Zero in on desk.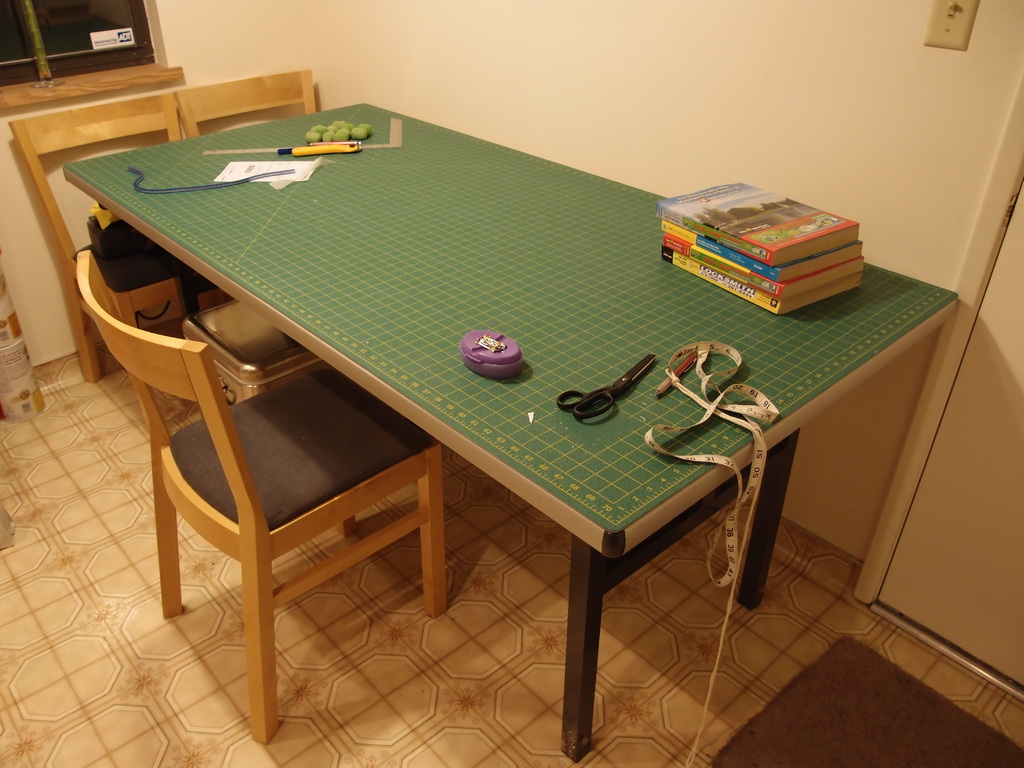
Zeroed in: region(89, 112, 946, 739).
